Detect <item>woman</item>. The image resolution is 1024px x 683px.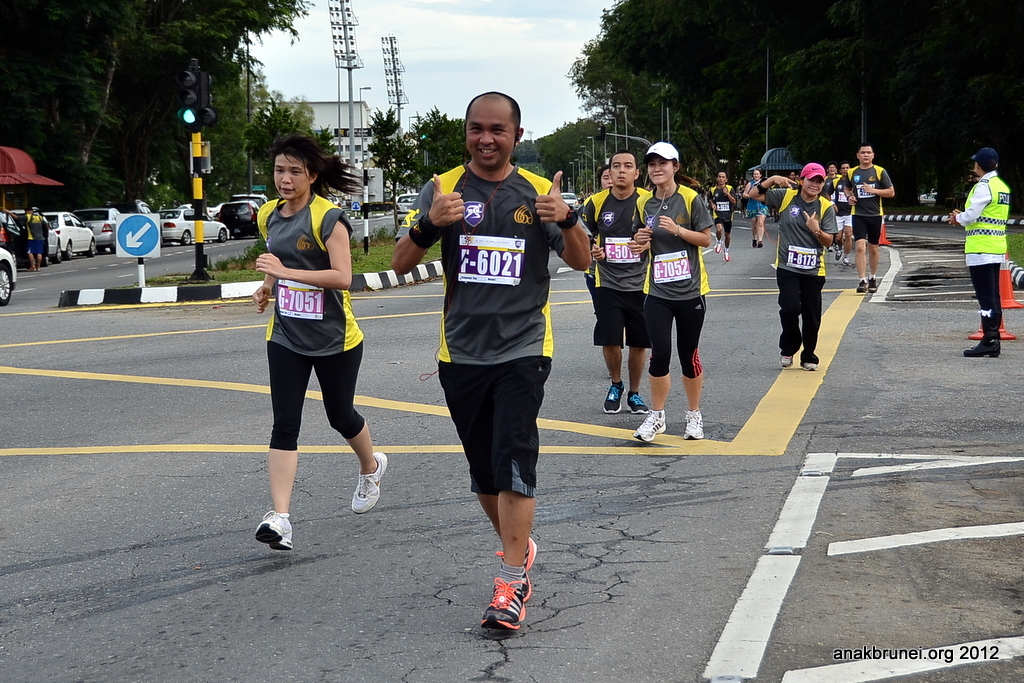
576 155 629 377.
